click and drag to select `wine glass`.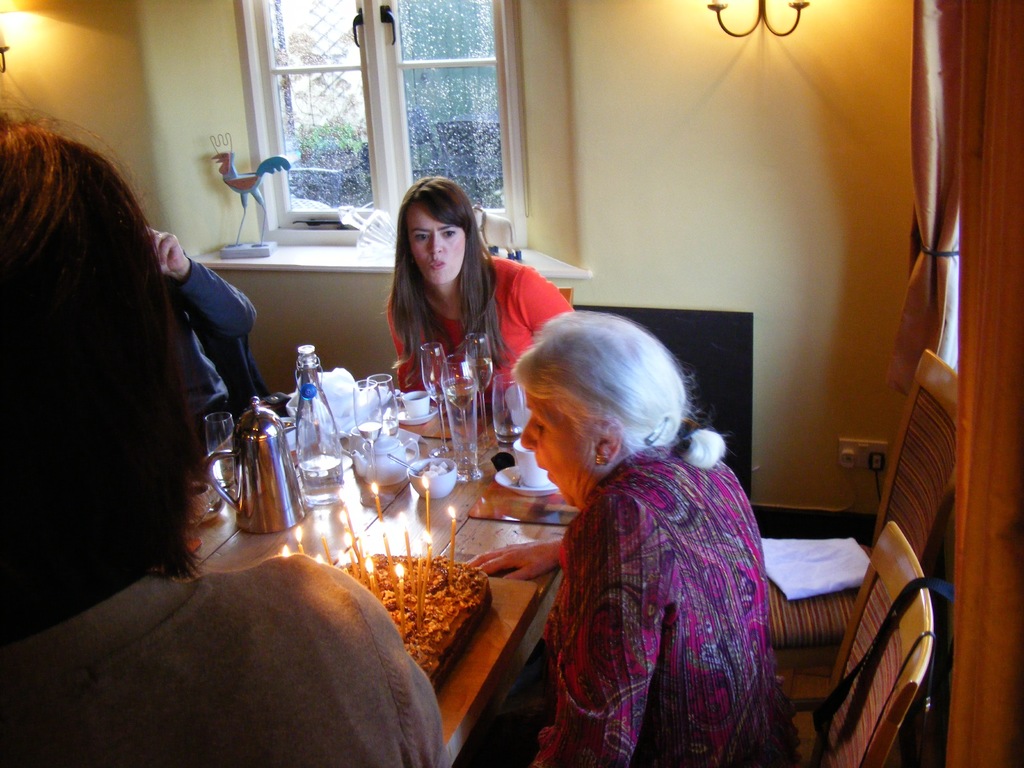
Selection: crop(440, 355, 476, 470).
